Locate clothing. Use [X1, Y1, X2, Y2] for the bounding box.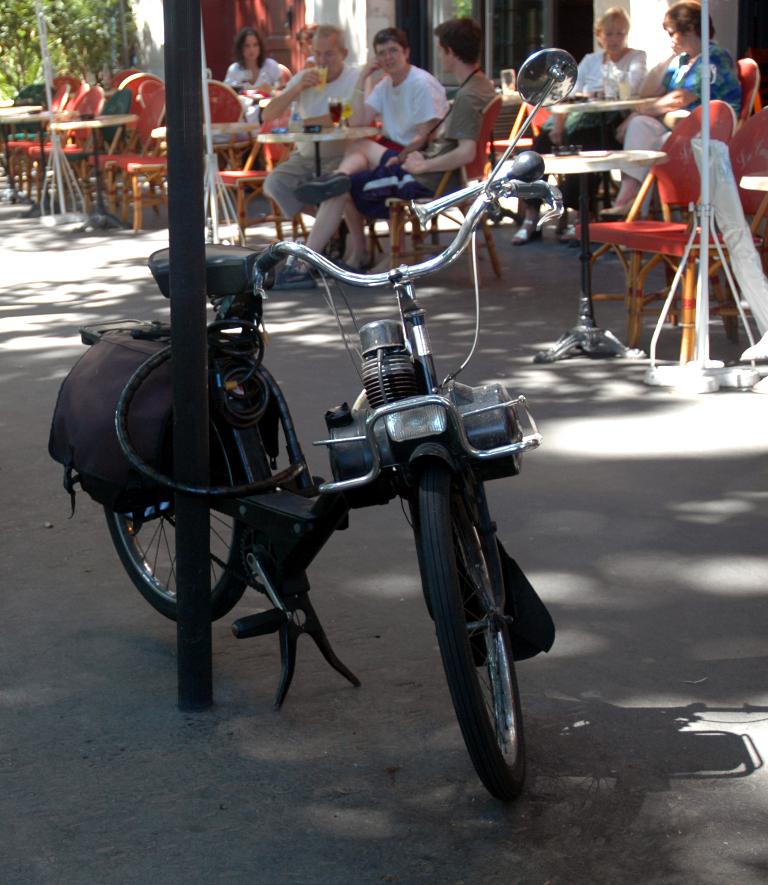
[220, 61, 283, 111].
